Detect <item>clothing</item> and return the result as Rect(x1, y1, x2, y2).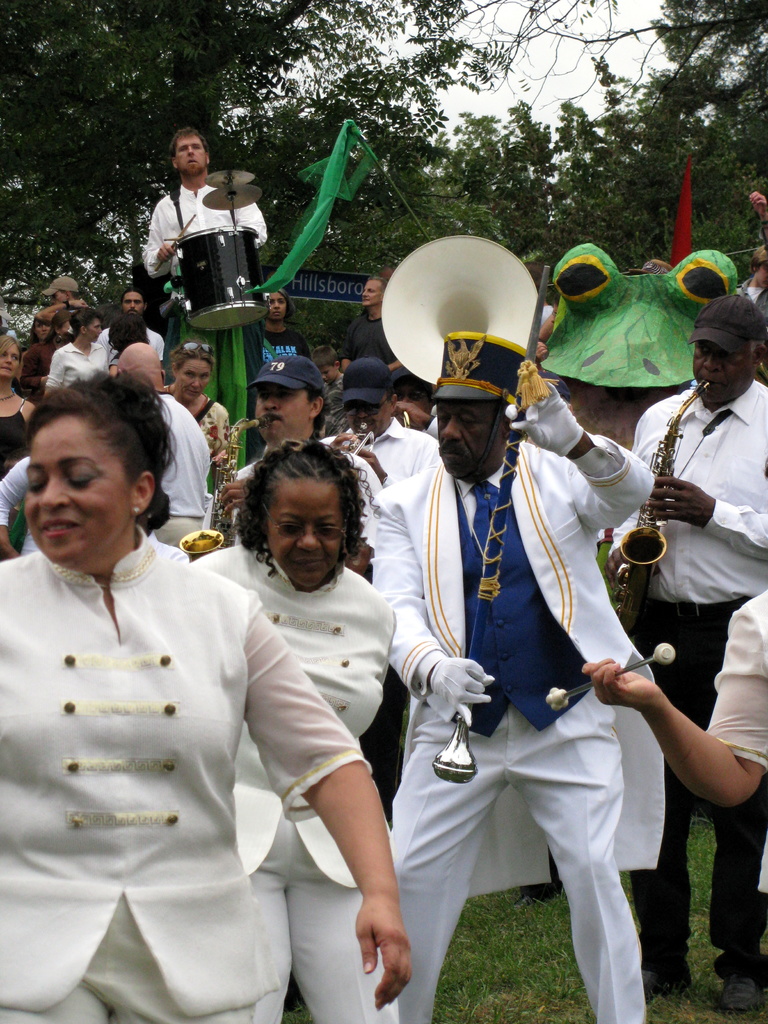
Rect(0, 481, 310, 995).
